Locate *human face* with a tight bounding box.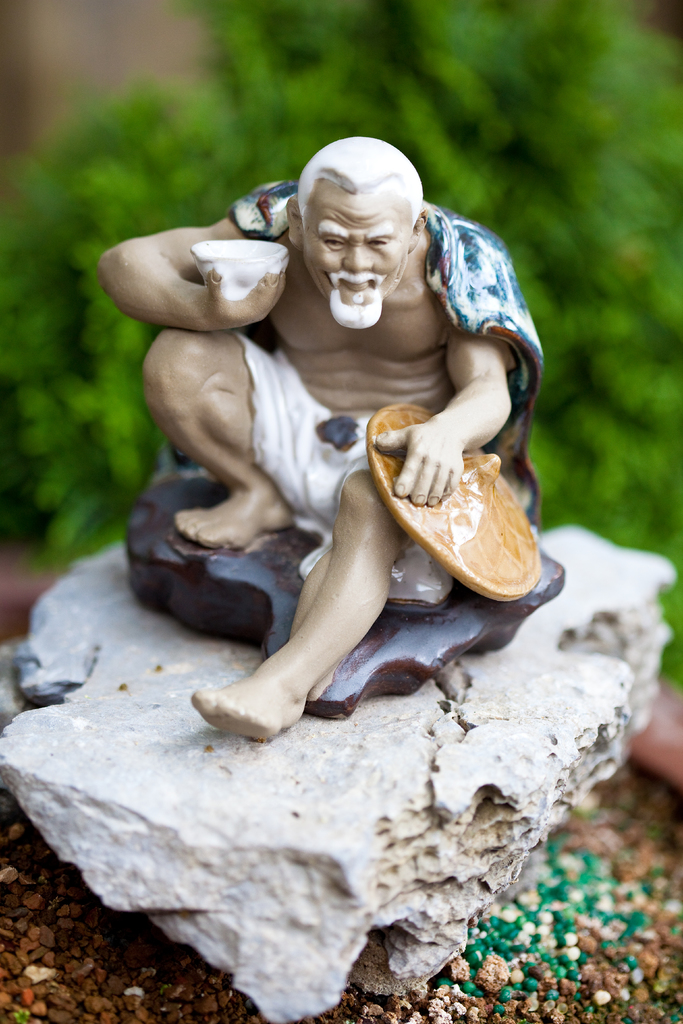
<bbox>301, 181, 406, 323</bbox>.
